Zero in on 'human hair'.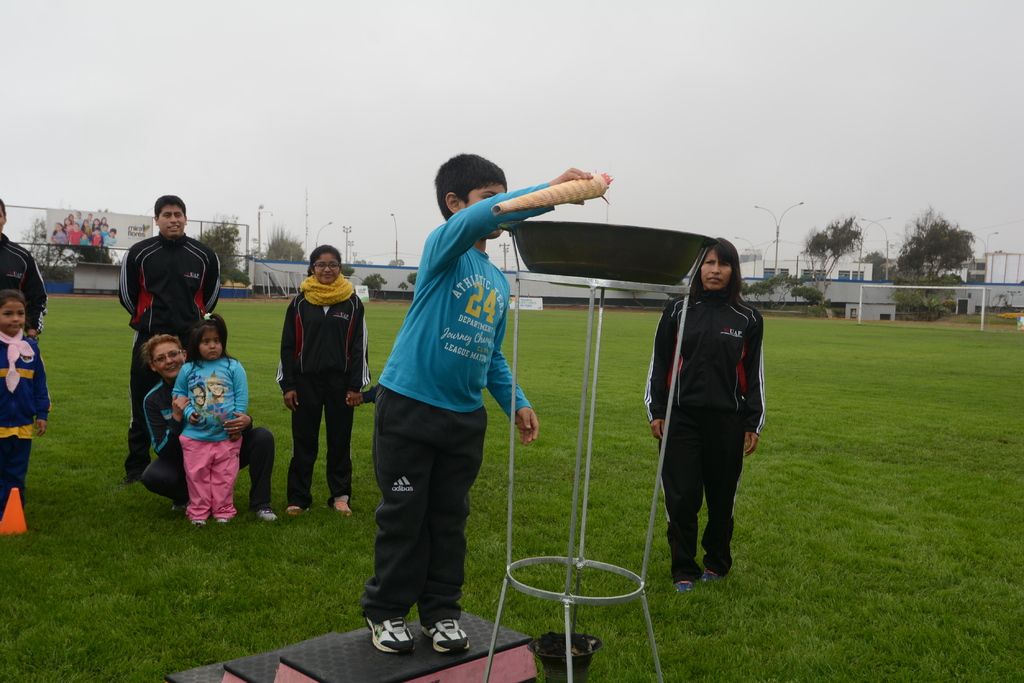
Zeroed in: {"x1": 81, "y1": 218, "x2": 88, "y2": 229}.
